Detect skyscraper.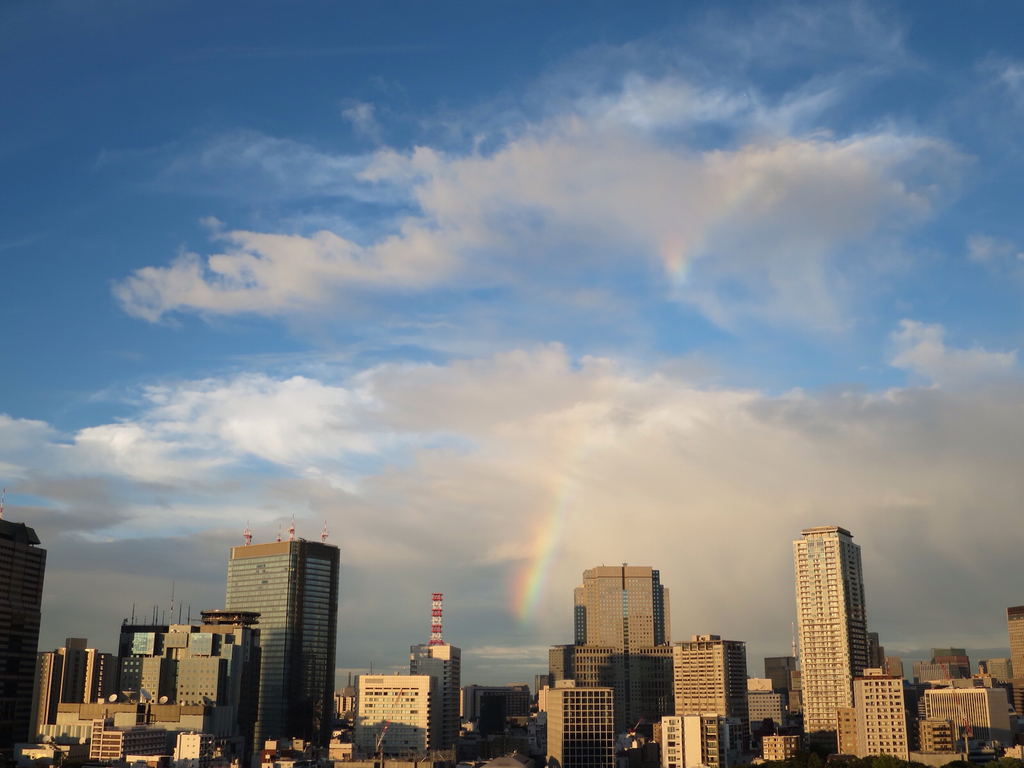
Detected at detection(838, 658, 933, 753).
